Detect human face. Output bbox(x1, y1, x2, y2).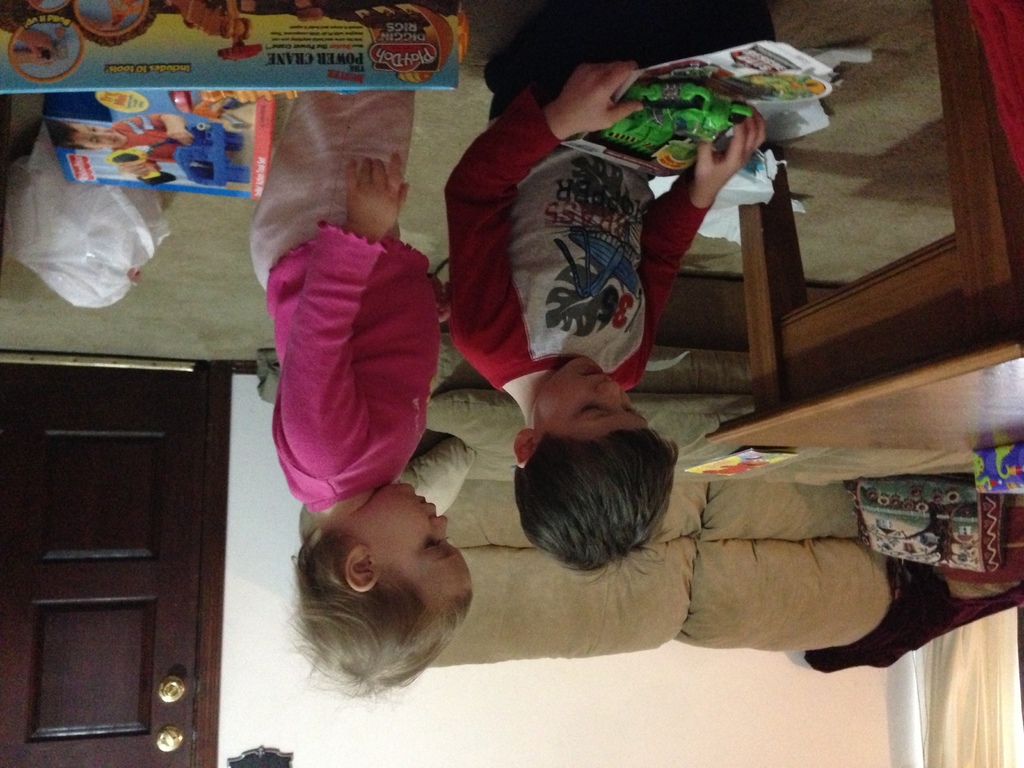
bbox(533, 358, 647, 437).
